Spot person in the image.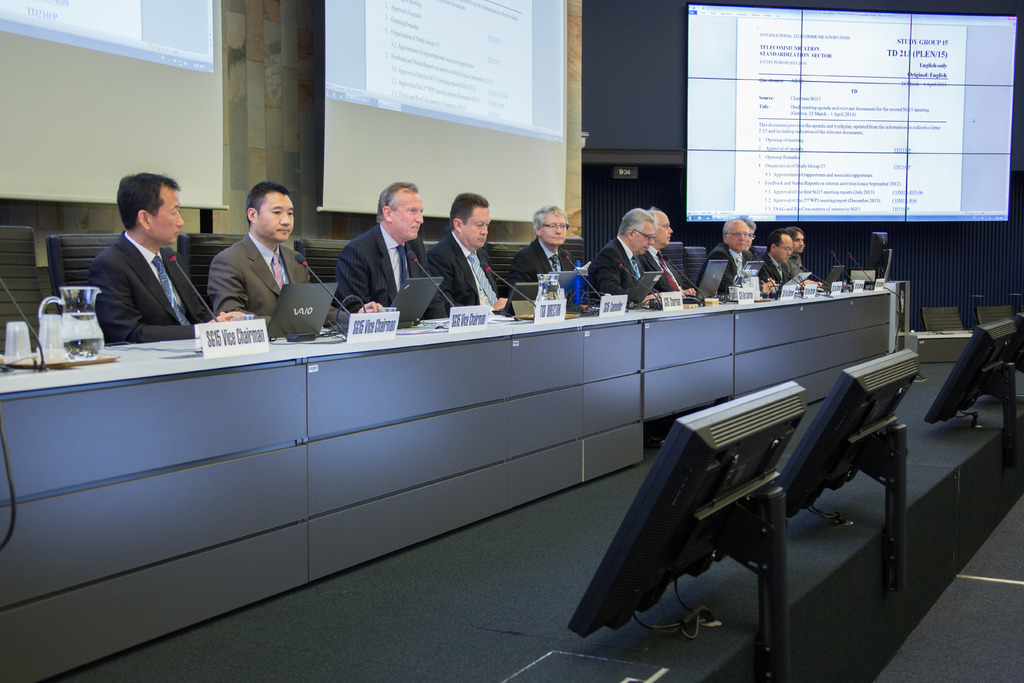
person found at [left=756, top=227, right=822, bottom=292].
